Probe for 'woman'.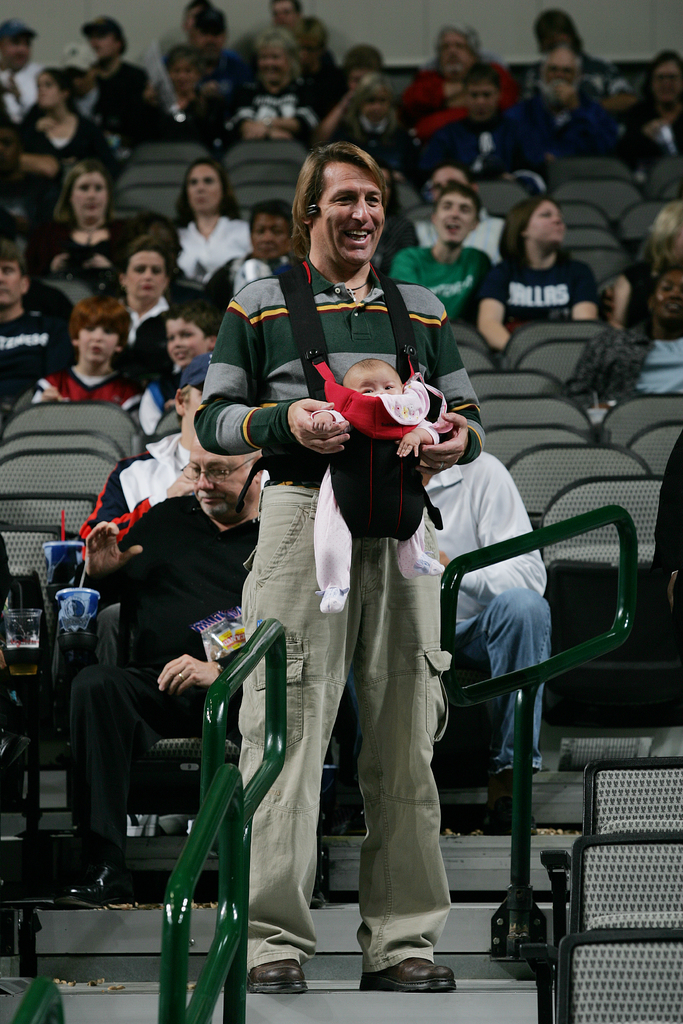
Probe result: bbox=[126, 47, 220, 152].
